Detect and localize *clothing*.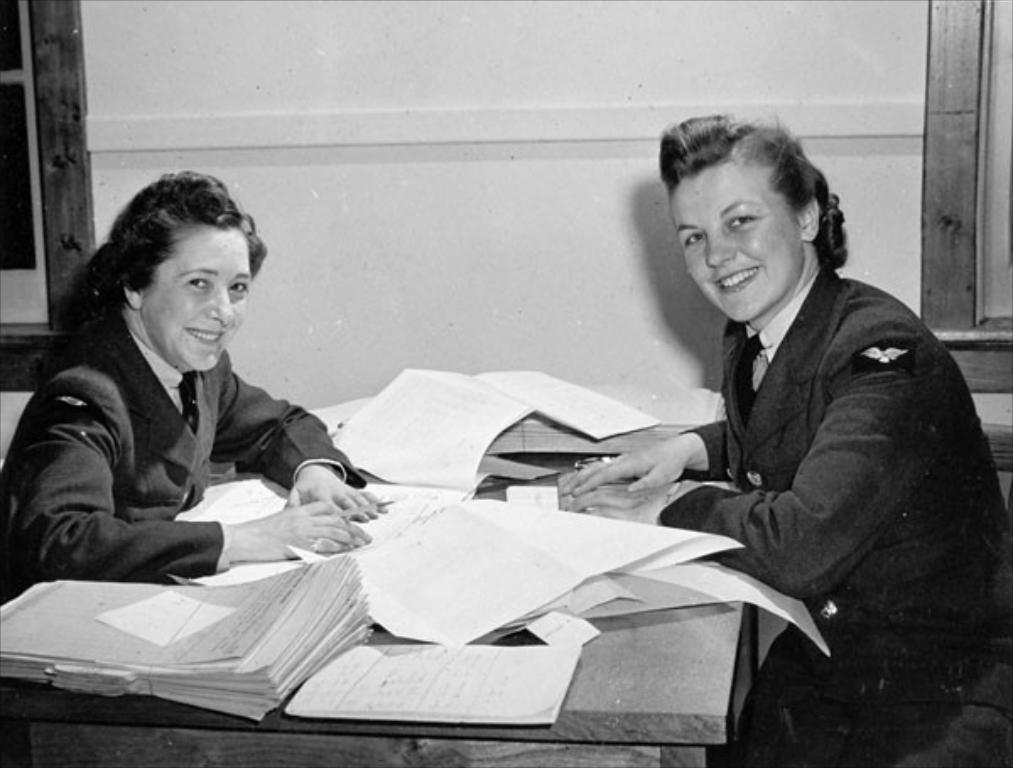
Localized at l=0, t=306, r=376, b=611.
